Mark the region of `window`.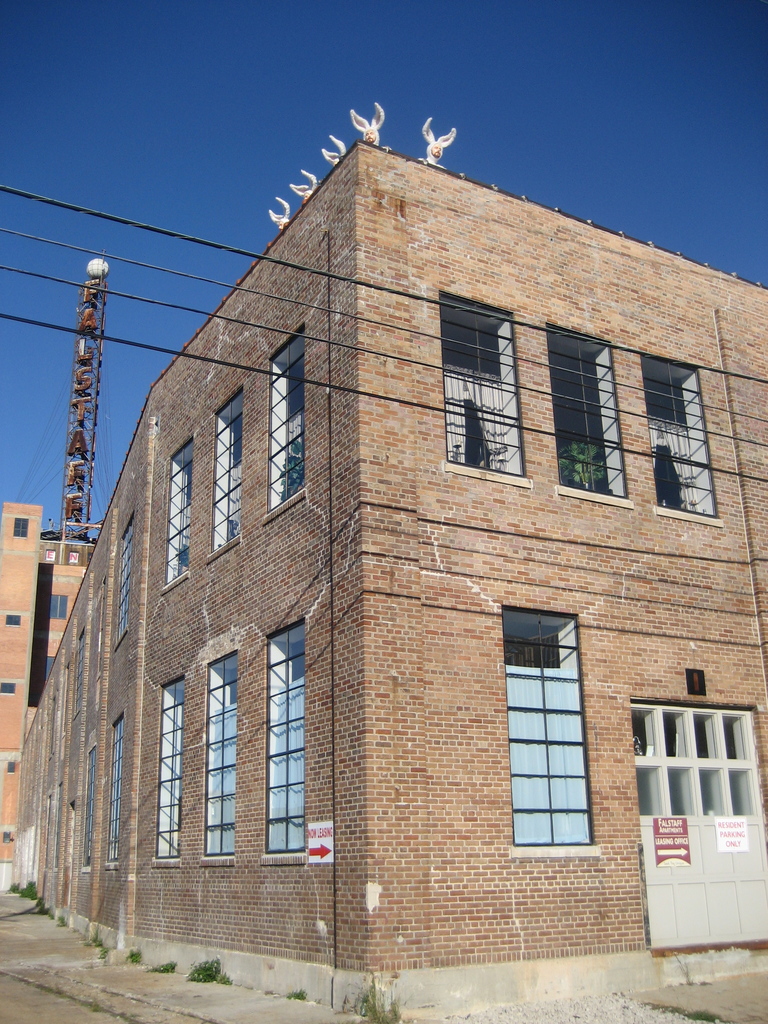
Region: 262:328:305:519.
